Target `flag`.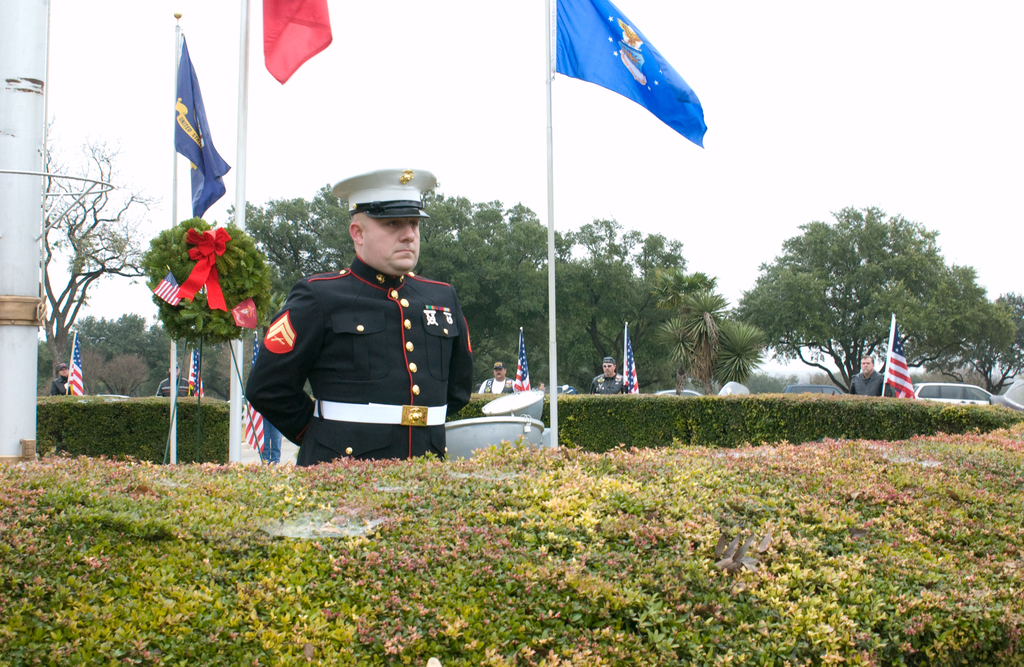
Target region: region(612, 326, 643, 402).
